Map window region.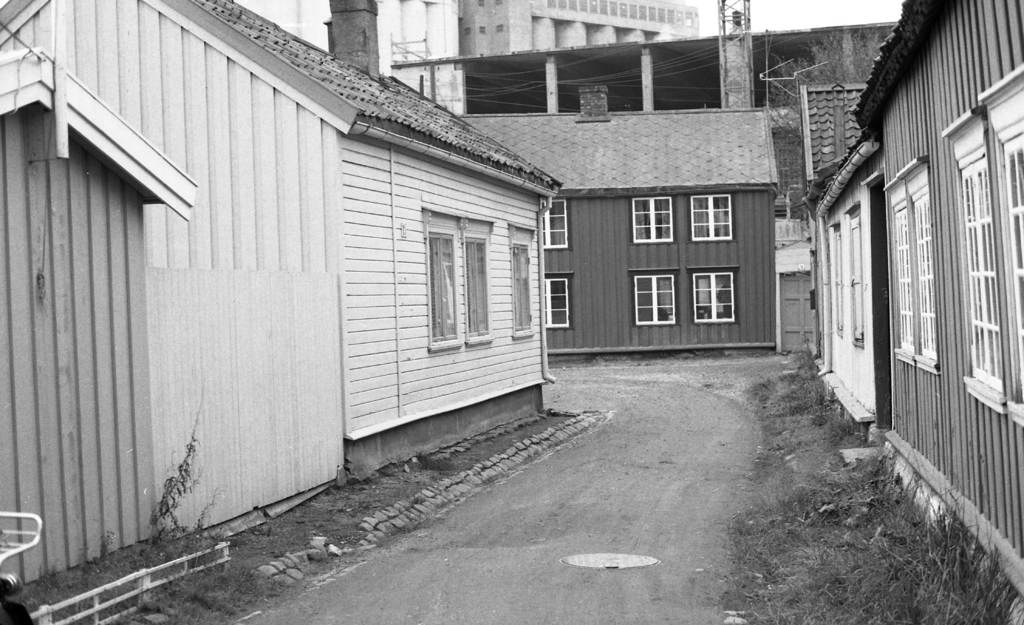
Mapped to (x1=464, y1=220, x2=492, y2=346).
